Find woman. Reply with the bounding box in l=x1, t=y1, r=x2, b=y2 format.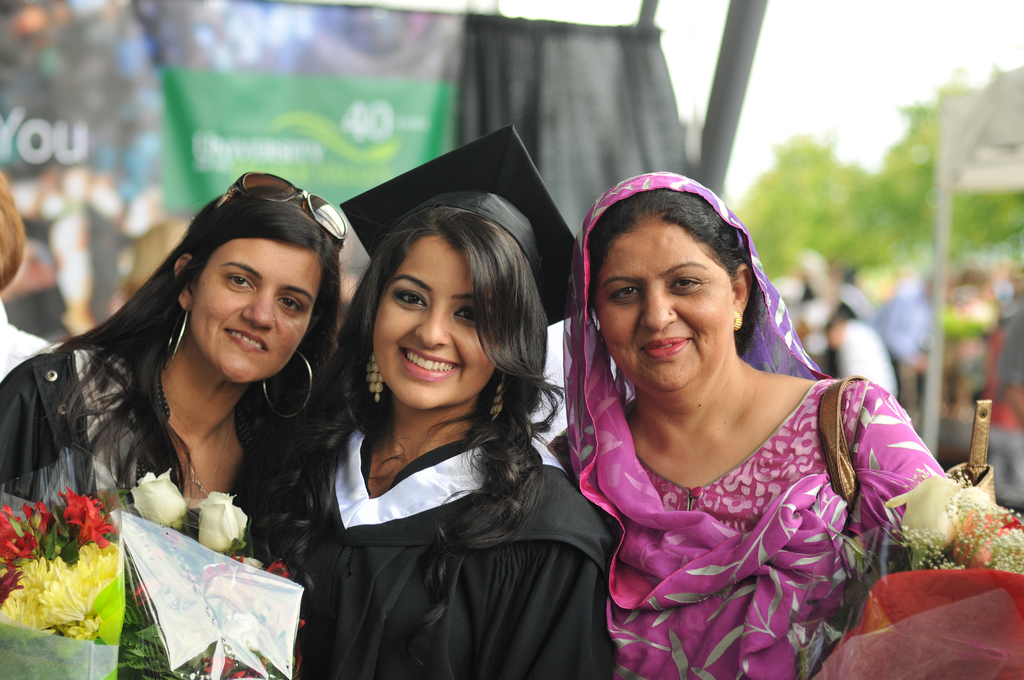
l=0, t=170, r=346, b=679.
